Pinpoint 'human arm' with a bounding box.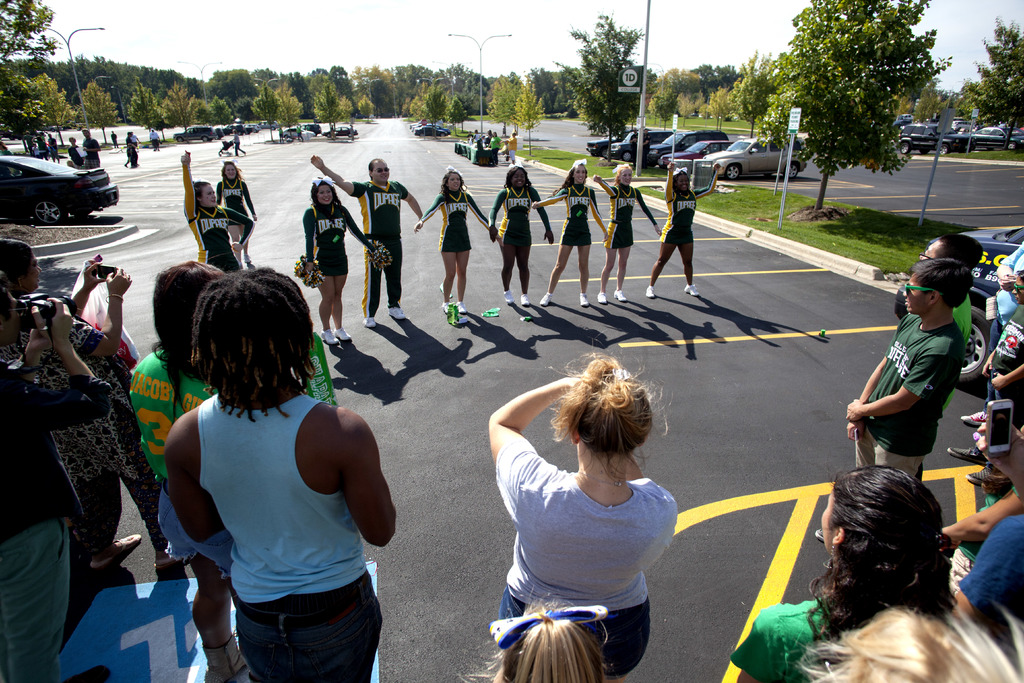
(left=463, top=193, right=495, bottom=239).
